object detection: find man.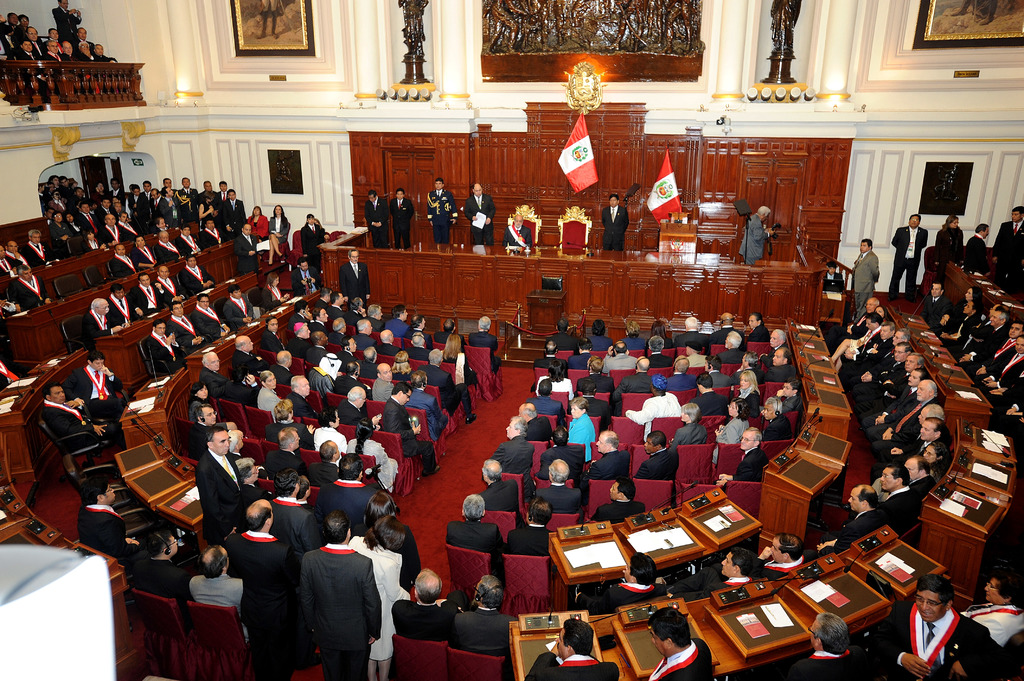
box=[675, 547, 769, 609].
